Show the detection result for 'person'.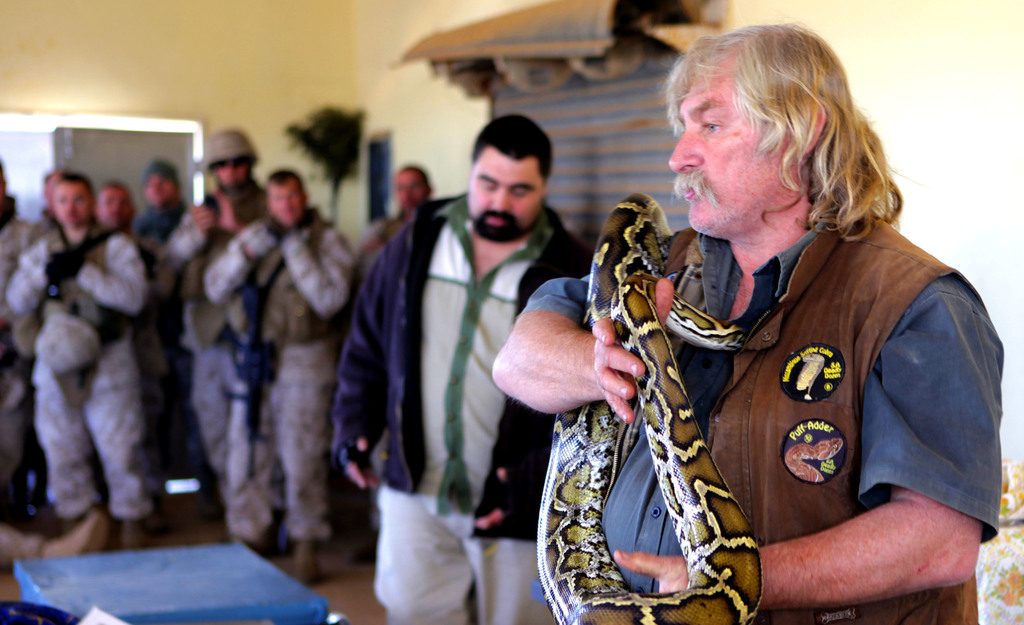
left=127, top=147, right=193, bottom=483.
